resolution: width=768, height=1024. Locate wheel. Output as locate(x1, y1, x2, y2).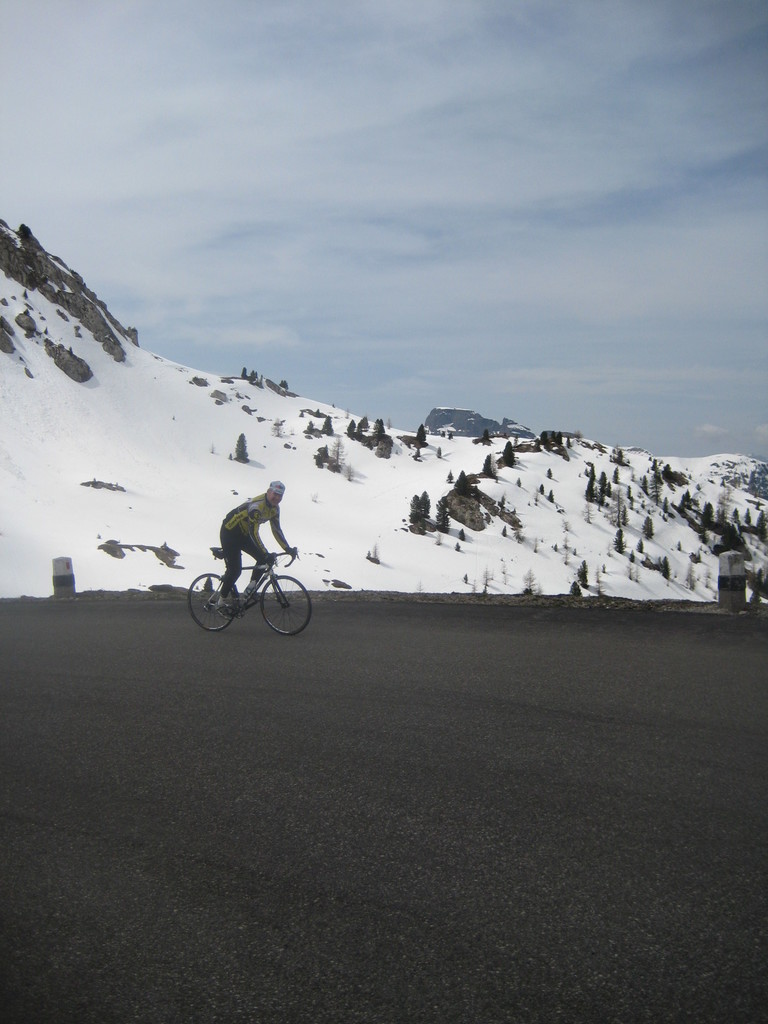
locate(259, 573, 318, 636).
